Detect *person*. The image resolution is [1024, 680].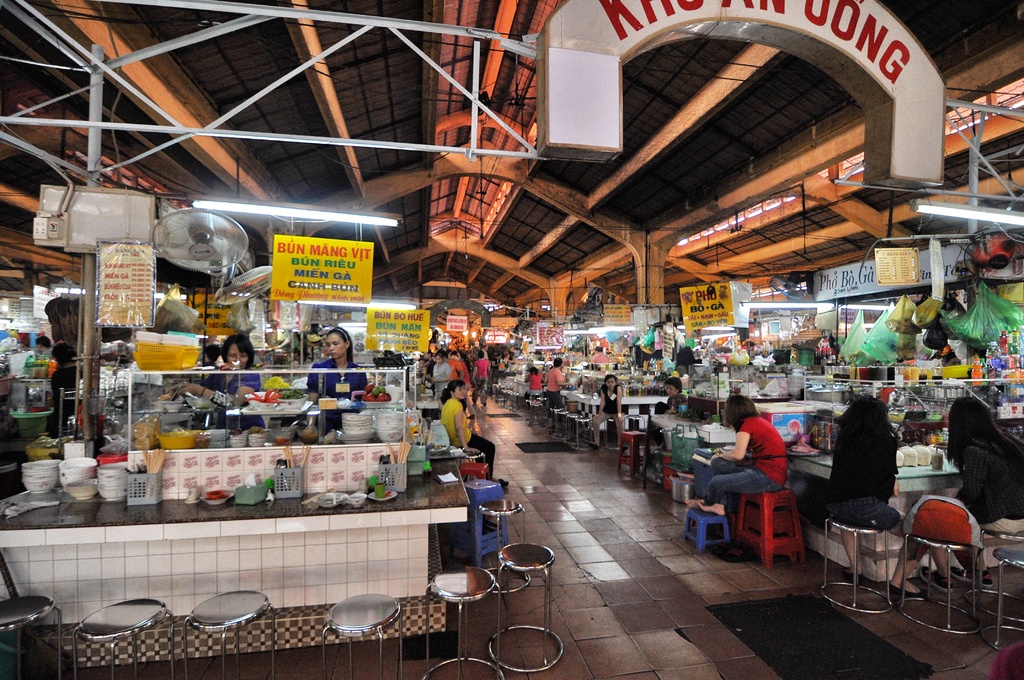
[x1=307, y1=324, x2=370, y2=416].
